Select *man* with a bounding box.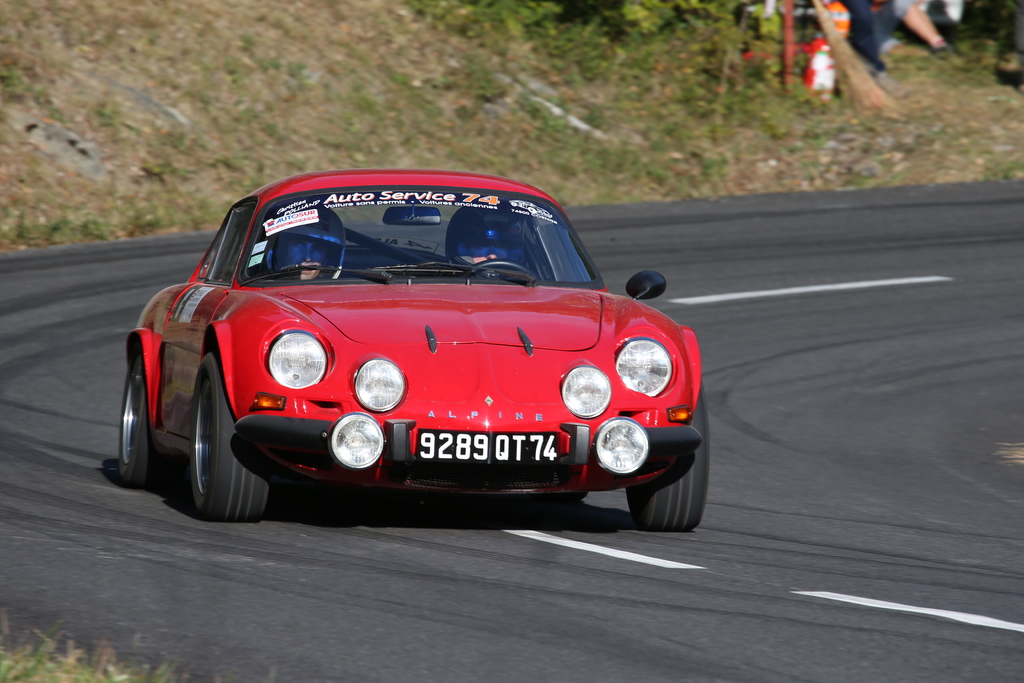
box(465, 213, 522, 272).
